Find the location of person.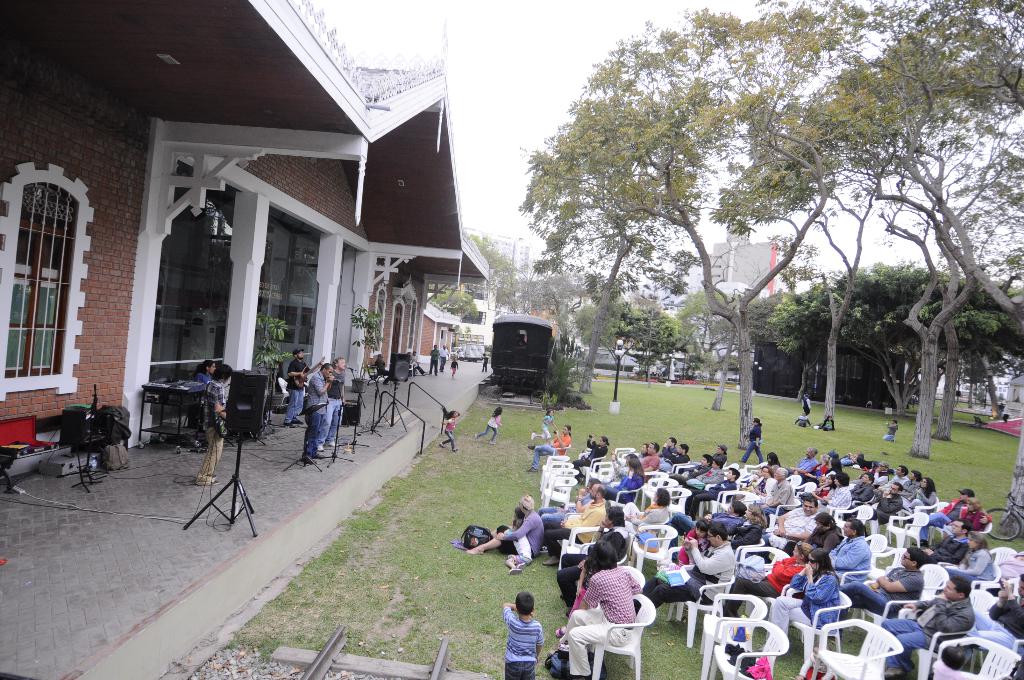
Location: {"left": 815, "top": 472, "right": 848, "bottom": 521}.
